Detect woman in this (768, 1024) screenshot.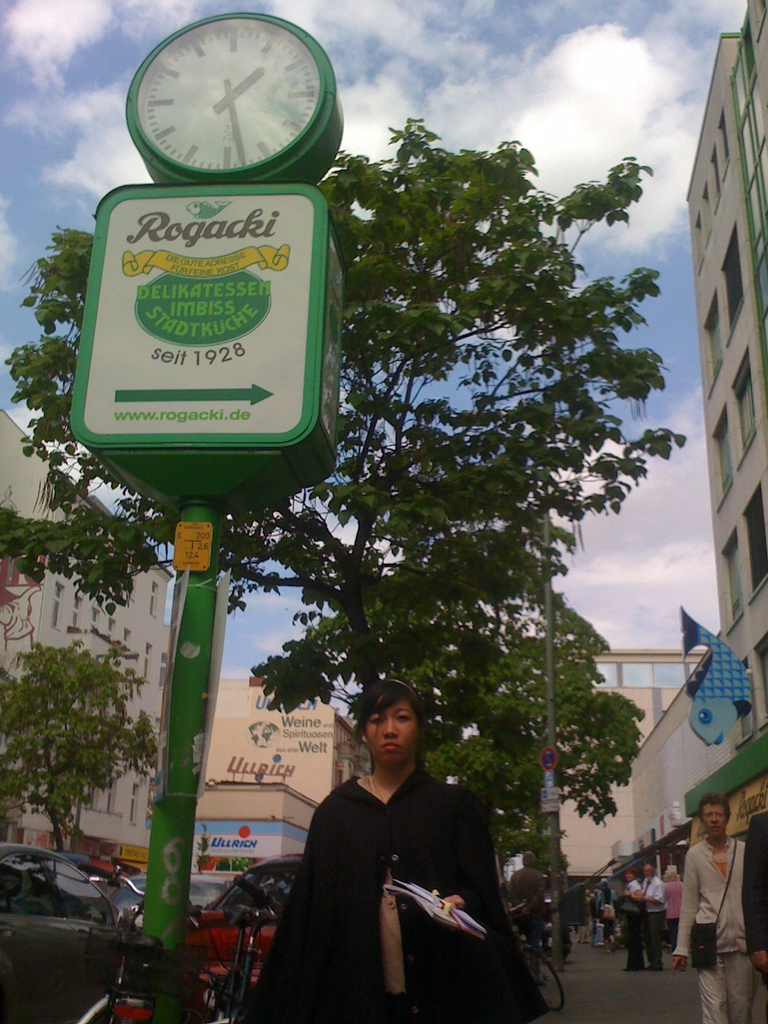
Detection: rect(662, 796, 758, 1023).
